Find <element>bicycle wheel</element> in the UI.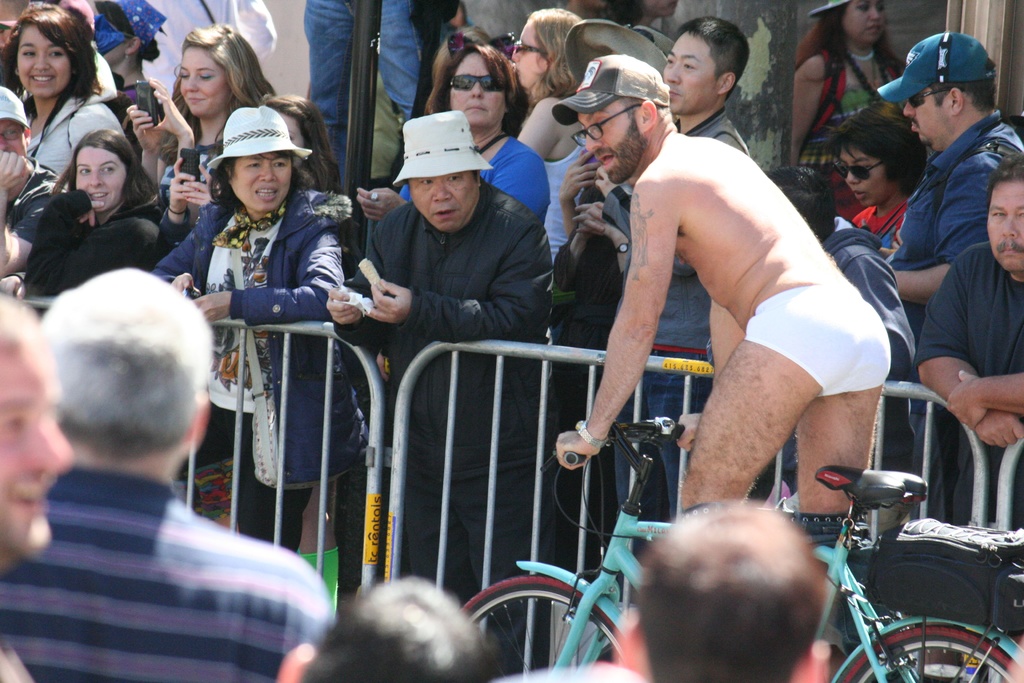
UI element at (459,573,626,682).
